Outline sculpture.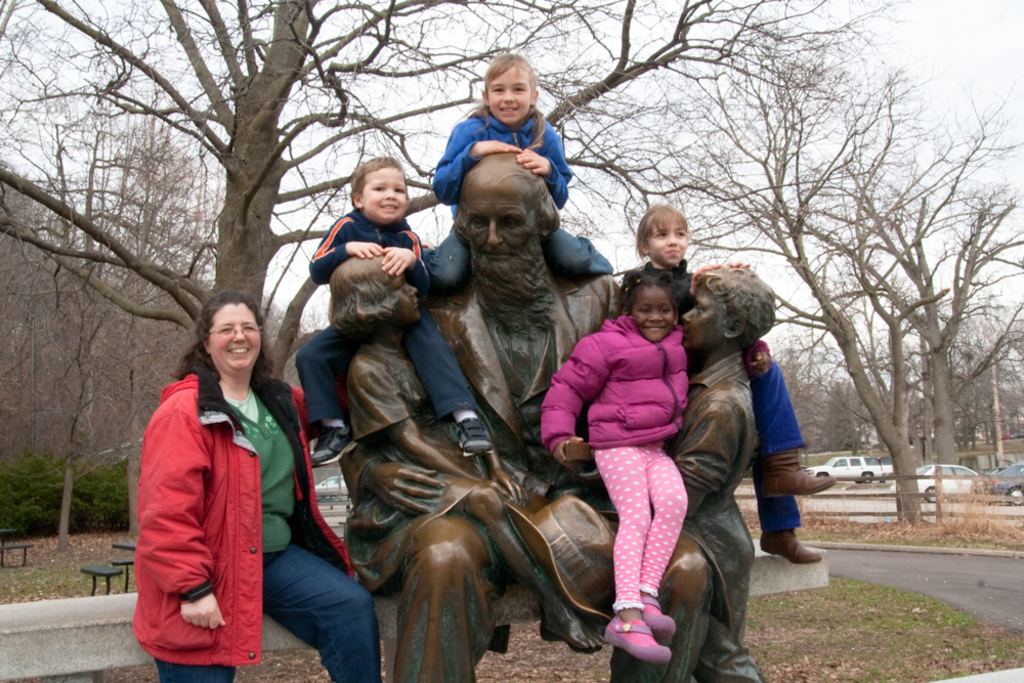
Outline: BBox(325, 141, 795, 682).
